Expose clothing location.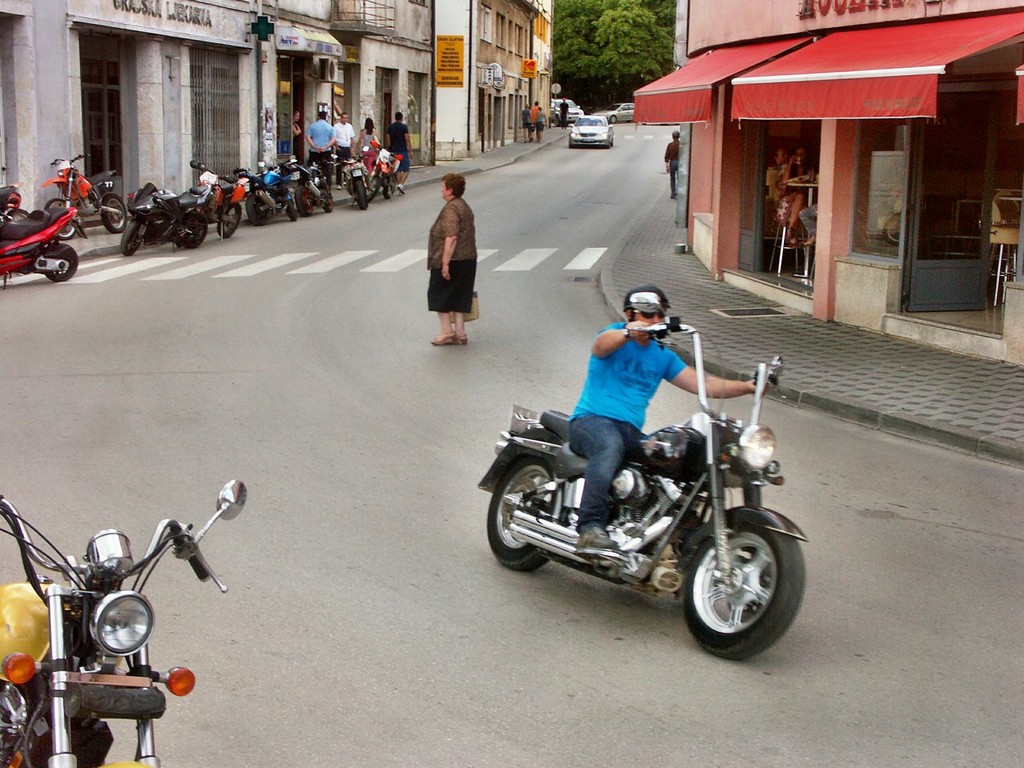
Exposed at 771,159,811,228.
